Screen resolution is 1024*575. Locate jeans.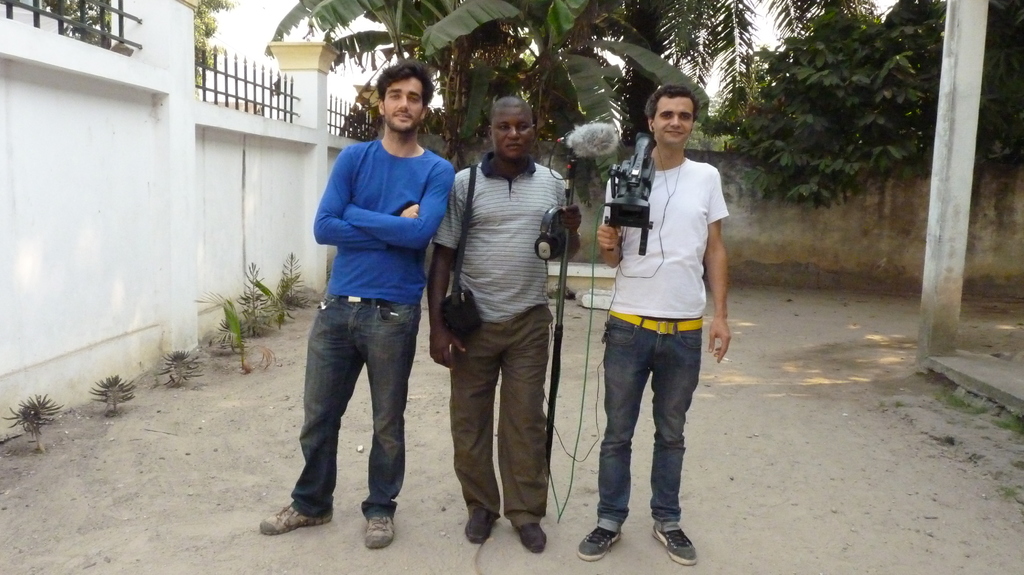
(293,303,417,510).
